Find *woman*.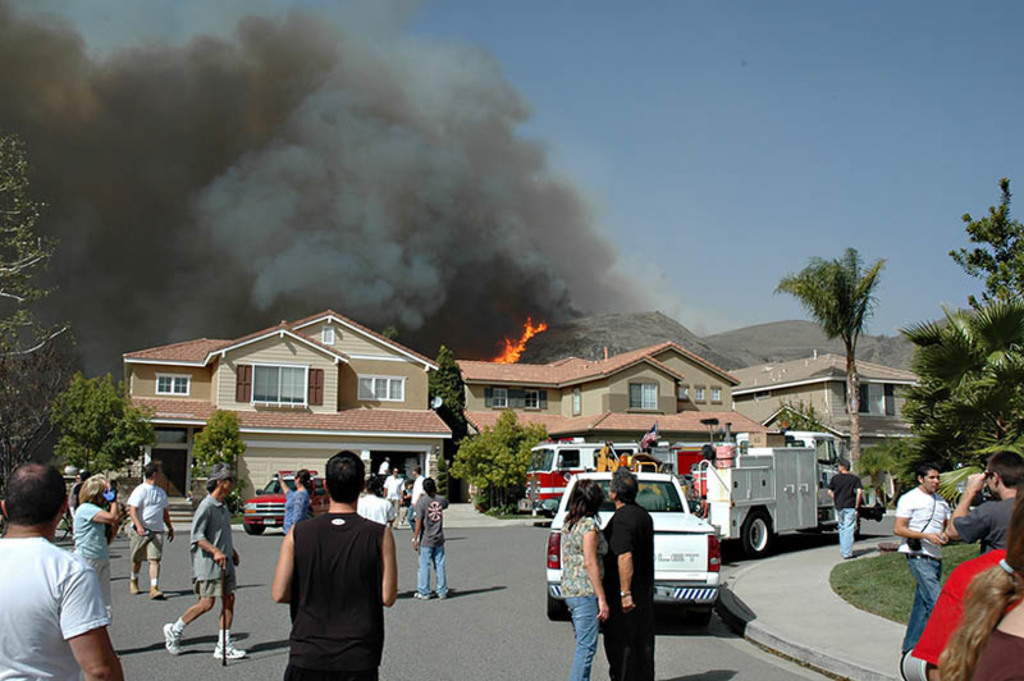
{"left": 548, "top": 467, "right": 635, "bottom": 669}.
